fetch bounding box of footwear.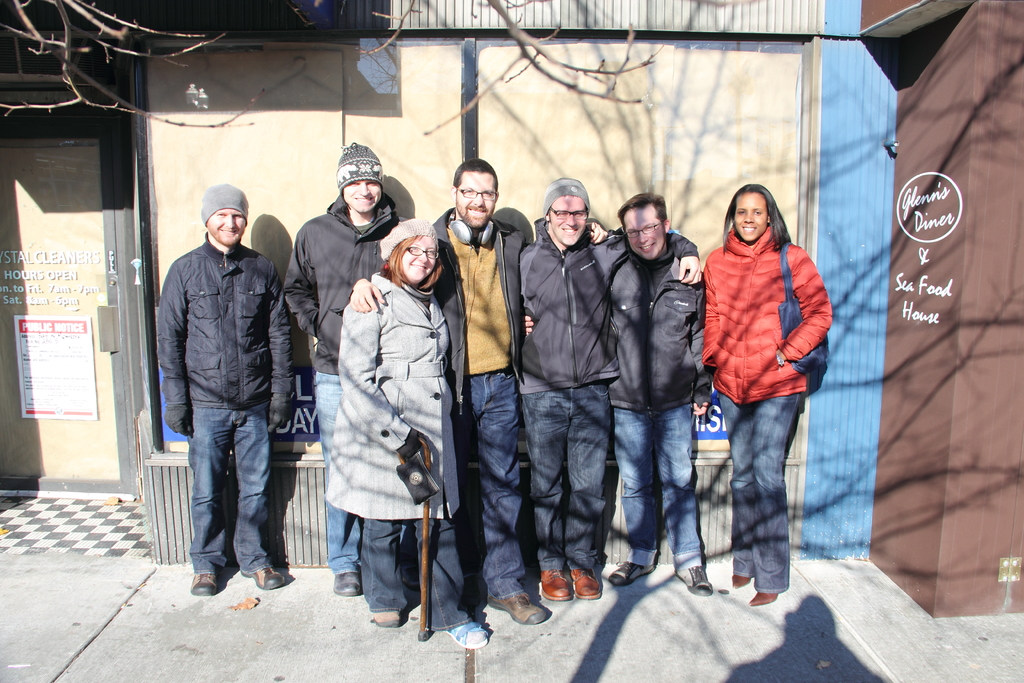
Bbox: {"x1": 571, "y1": 569, "x2": 602, "y2": 602}.
